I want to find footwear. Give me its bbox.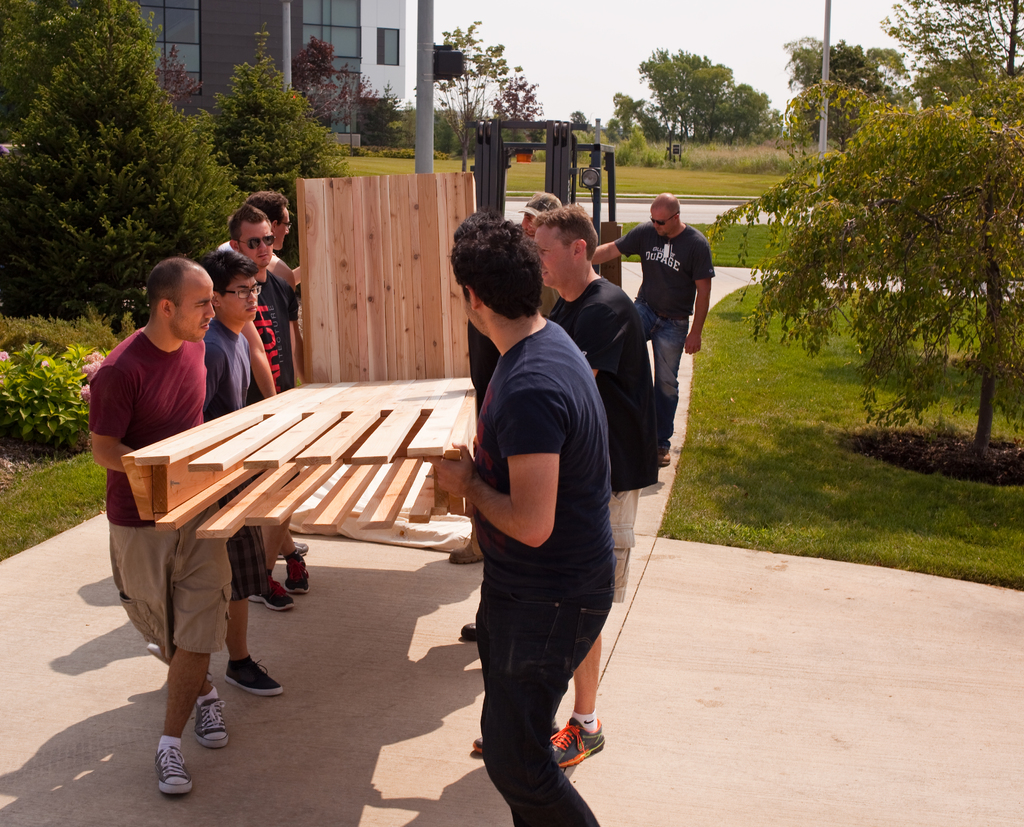
select_region(234, 653, 285, 702).
